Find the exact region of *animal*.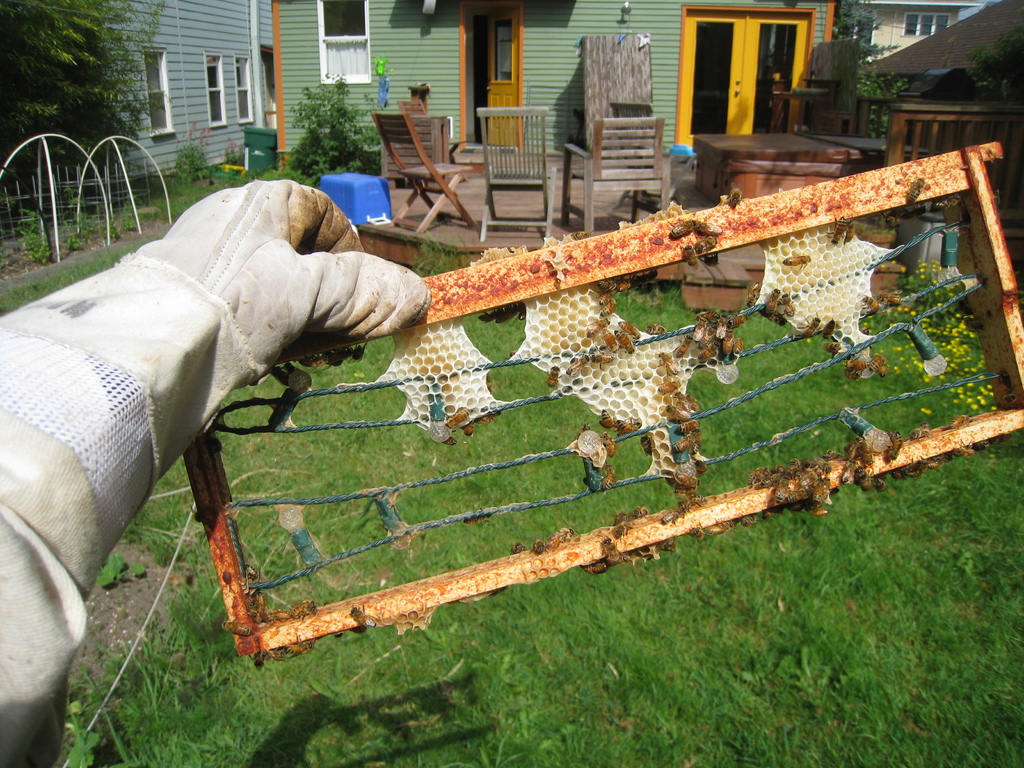
Exact region: bbox=[779, 256, 812, 275].
